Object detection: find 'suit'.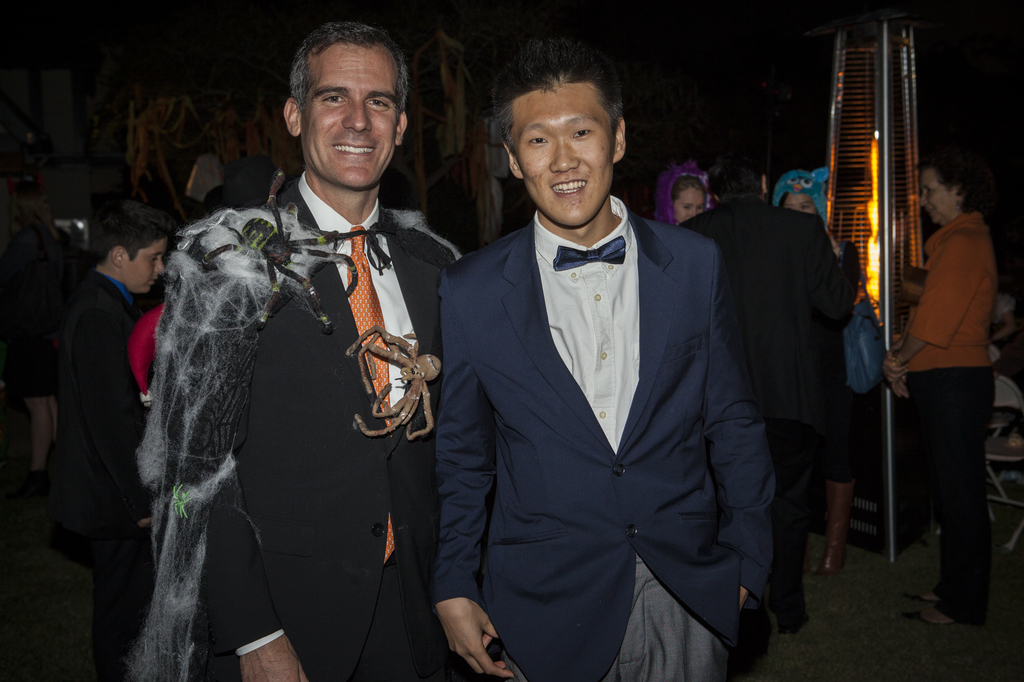
pyautogui.locateOnScreen(61, 267, 134, 680).
